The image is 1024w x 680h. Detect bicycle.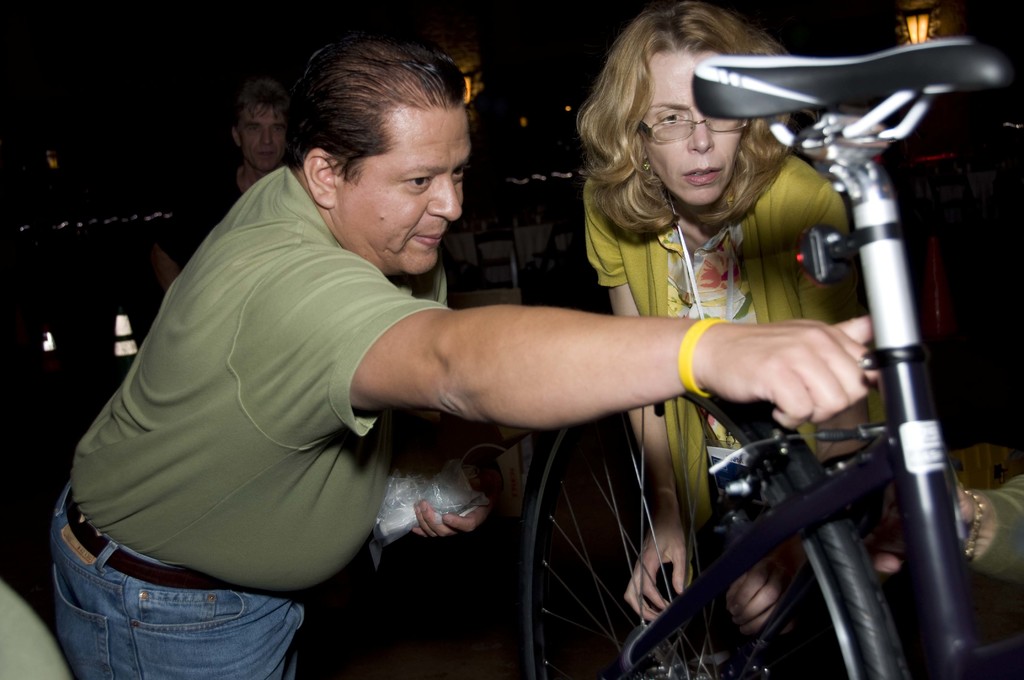
Detection: <region>517, 35, 1008, 674</region>.
